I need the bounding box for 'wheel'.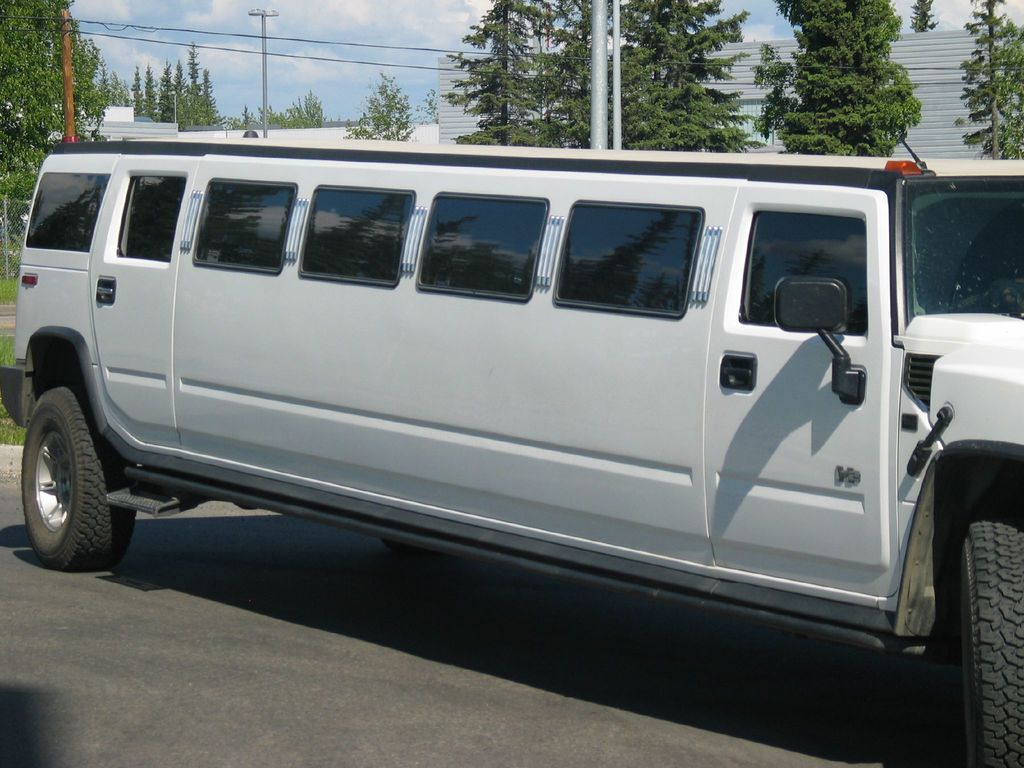
Here it is: box=[13, 372, 129, 576].
